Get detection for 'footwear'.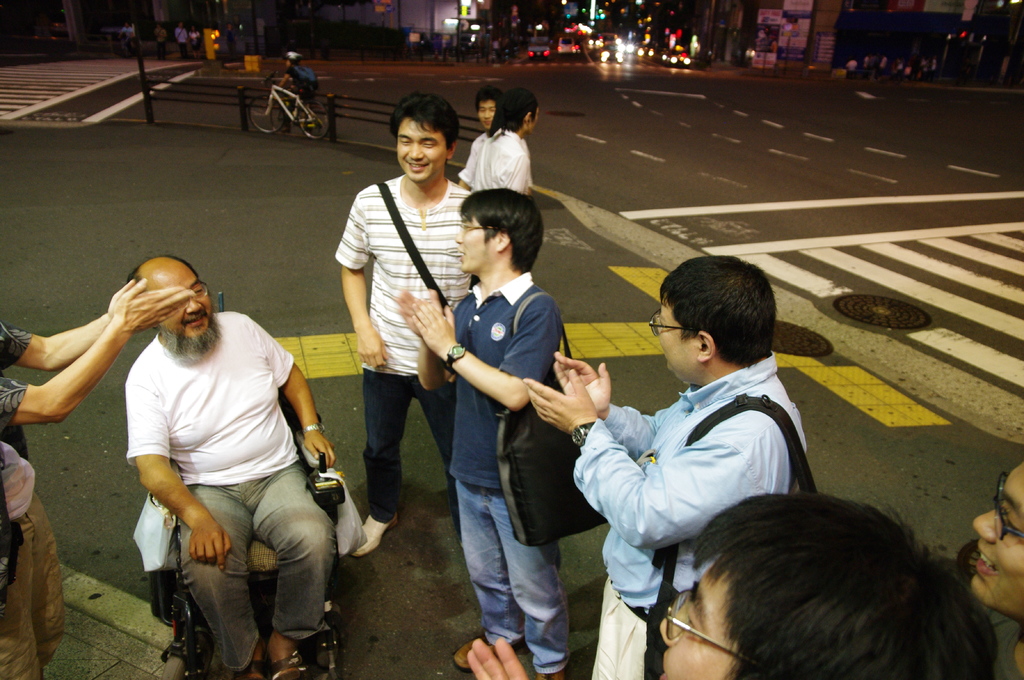
Detection: <box>535,672,565,679</box>.
